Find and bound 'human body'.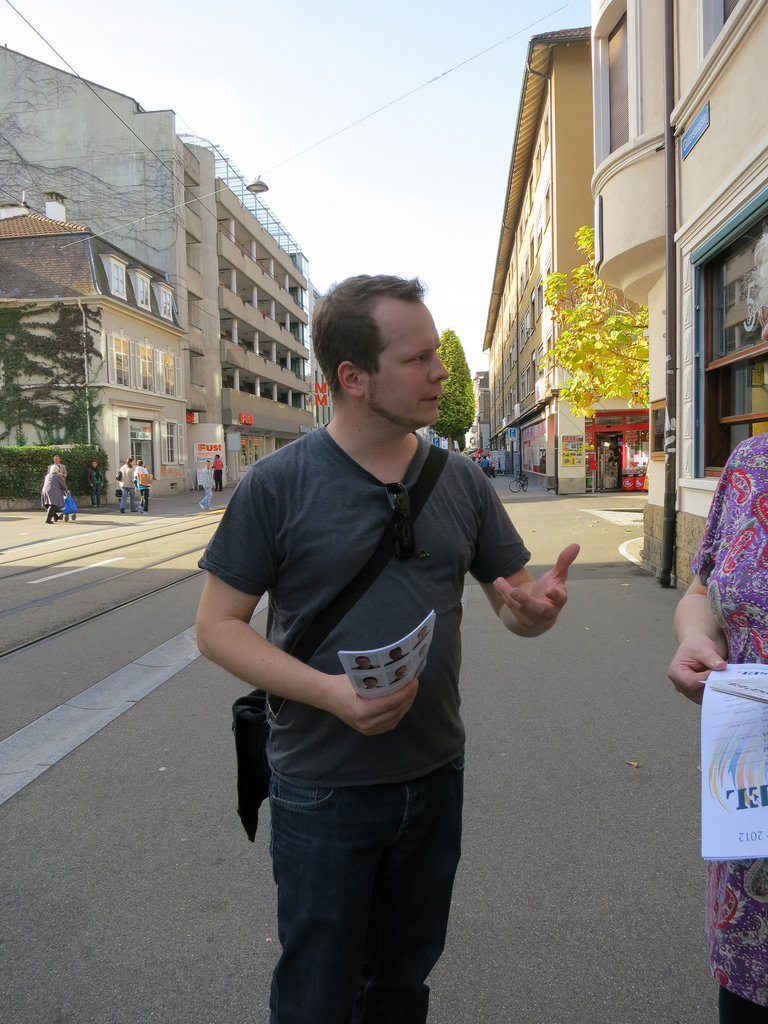
Bound: region(86, 465, 106, 509).
